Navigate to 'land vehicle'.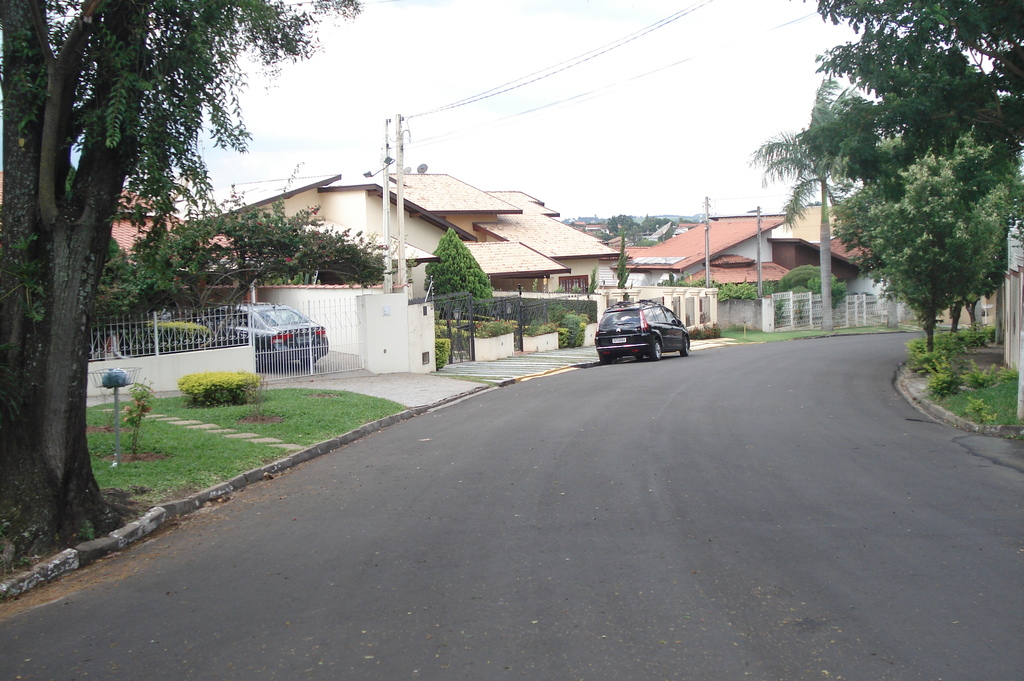
Navigation target: Rect(595, 302, 689, 361).
